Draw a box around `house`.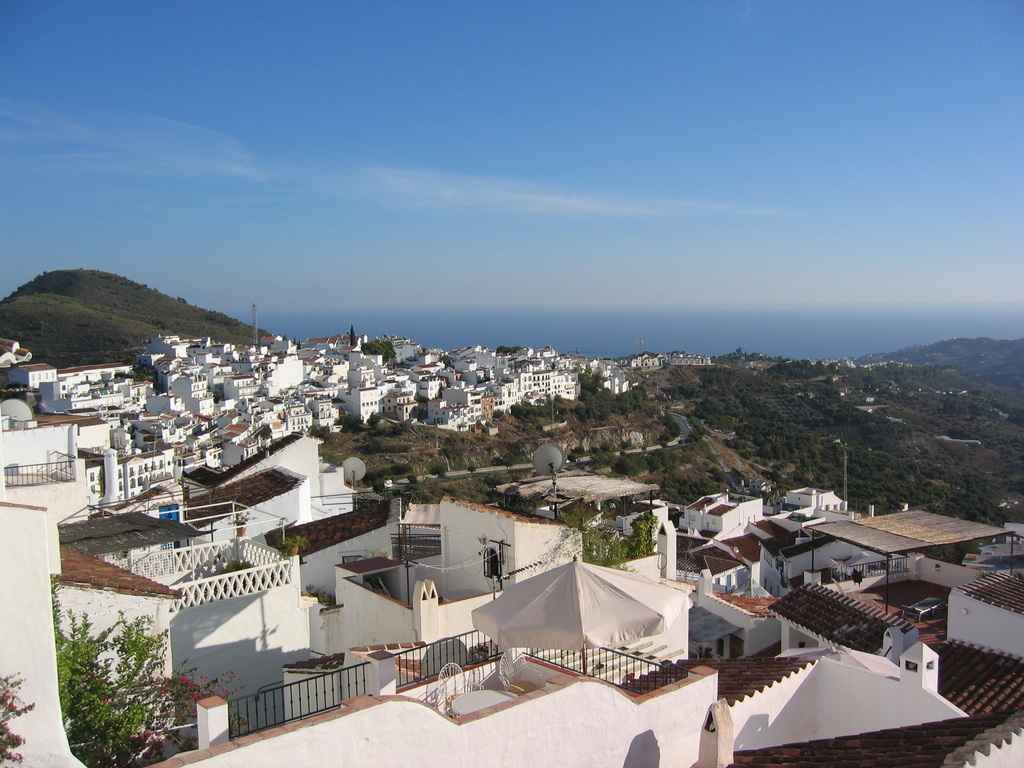
450, 343, 480, 362.
